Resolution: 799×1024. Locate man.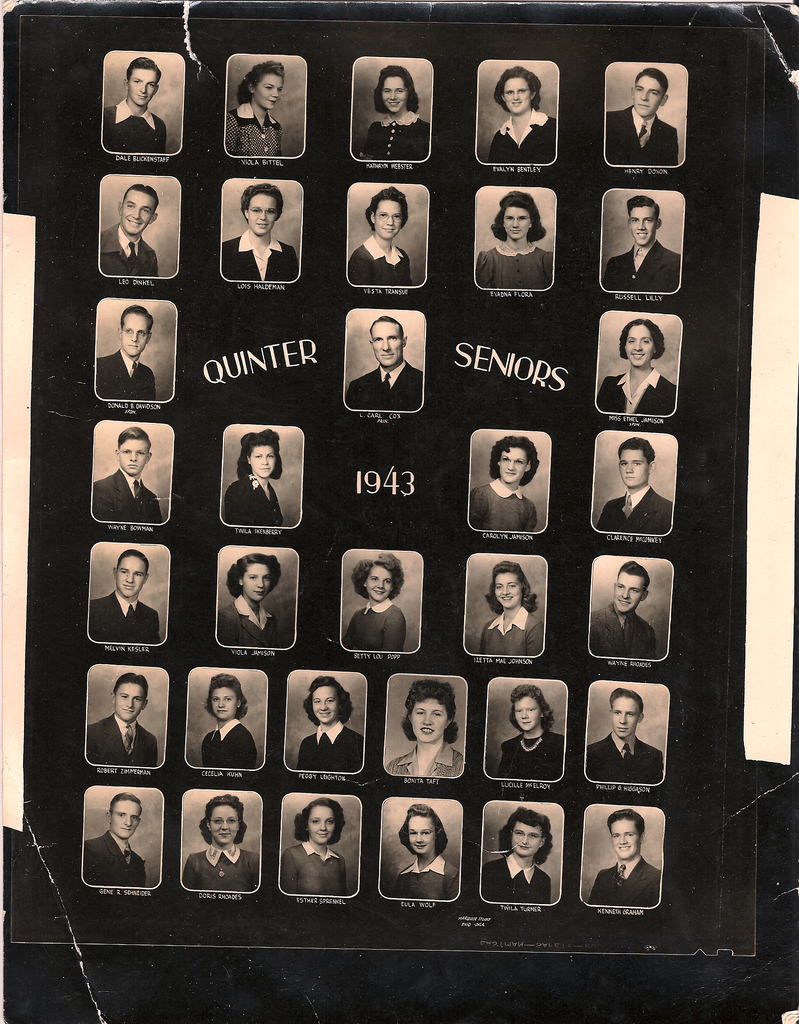
bbox=[600, 67, 682, 168].
